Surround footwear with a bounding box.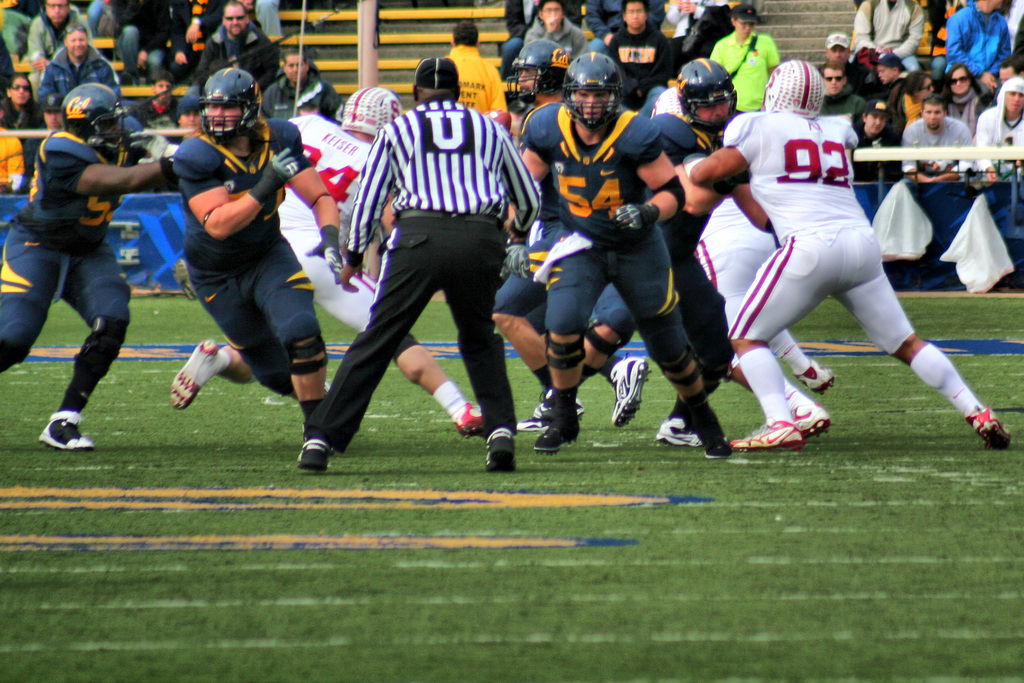
bbox(791, 357, 844, 397).
